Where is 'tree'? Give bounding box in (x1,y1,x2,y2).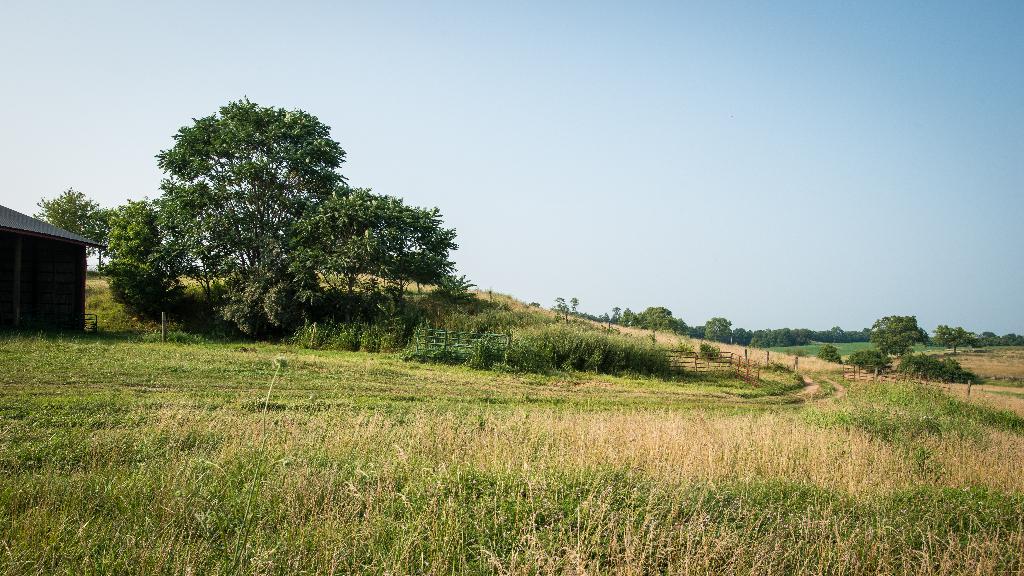
(83,91,364,349).
